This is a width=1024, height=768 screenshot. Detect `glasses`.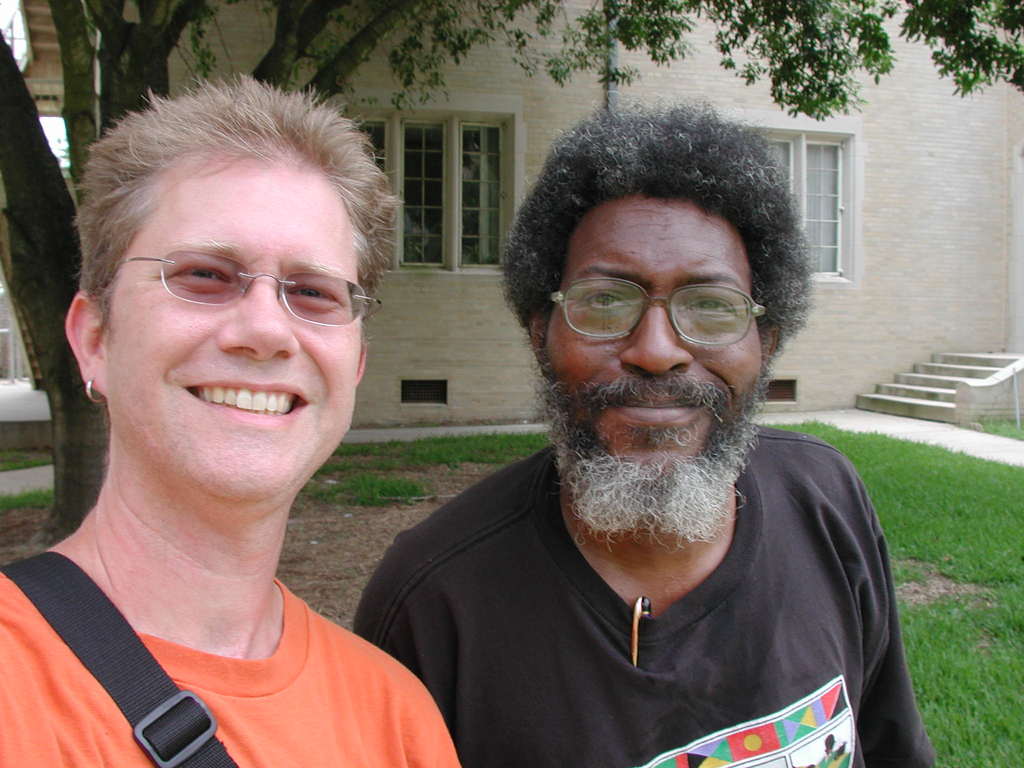
541,275,776,346.
